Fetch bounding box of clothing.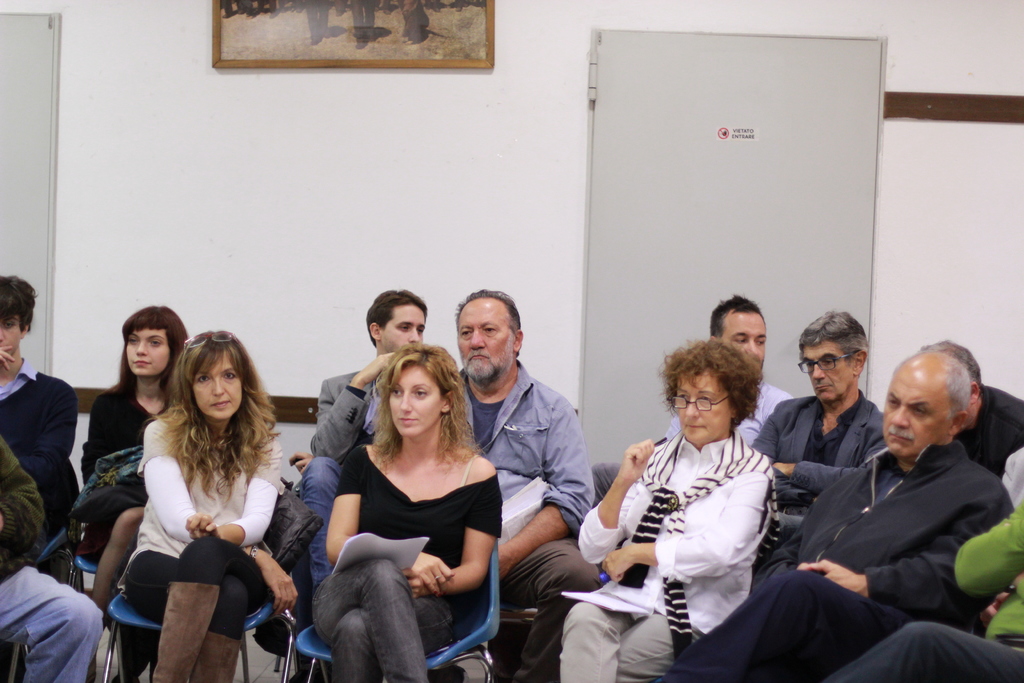
Bbox: [557, 432, 782, 682].
